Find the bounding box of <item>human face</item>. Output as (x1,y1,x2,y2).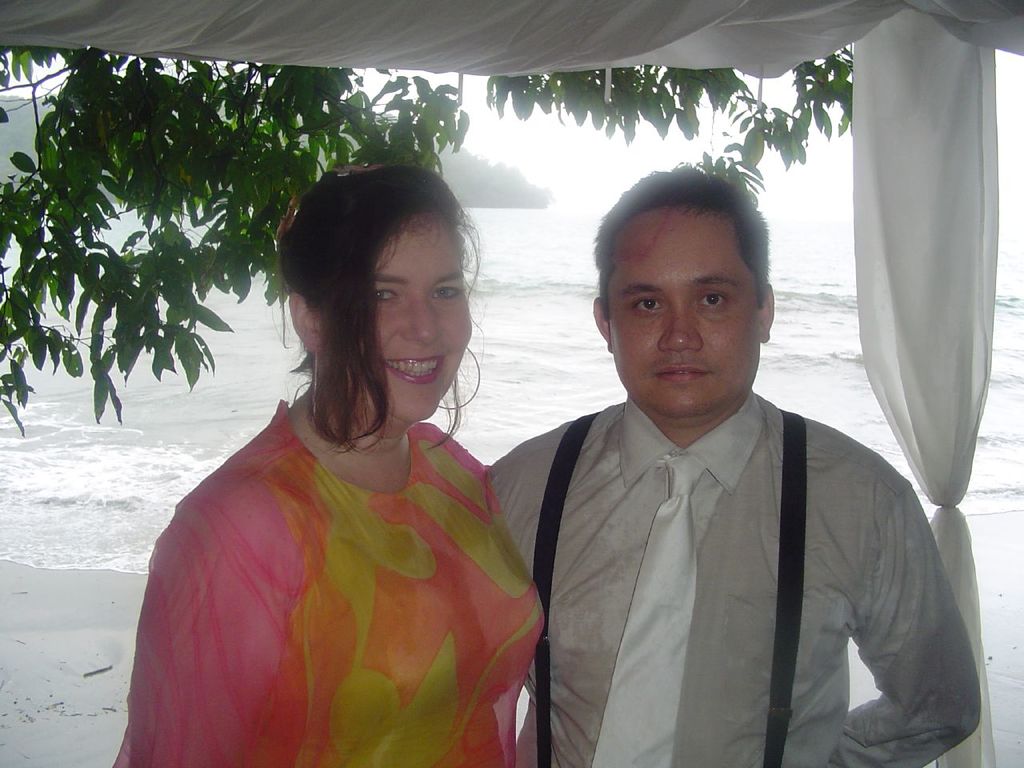
(610,209,762,415).
